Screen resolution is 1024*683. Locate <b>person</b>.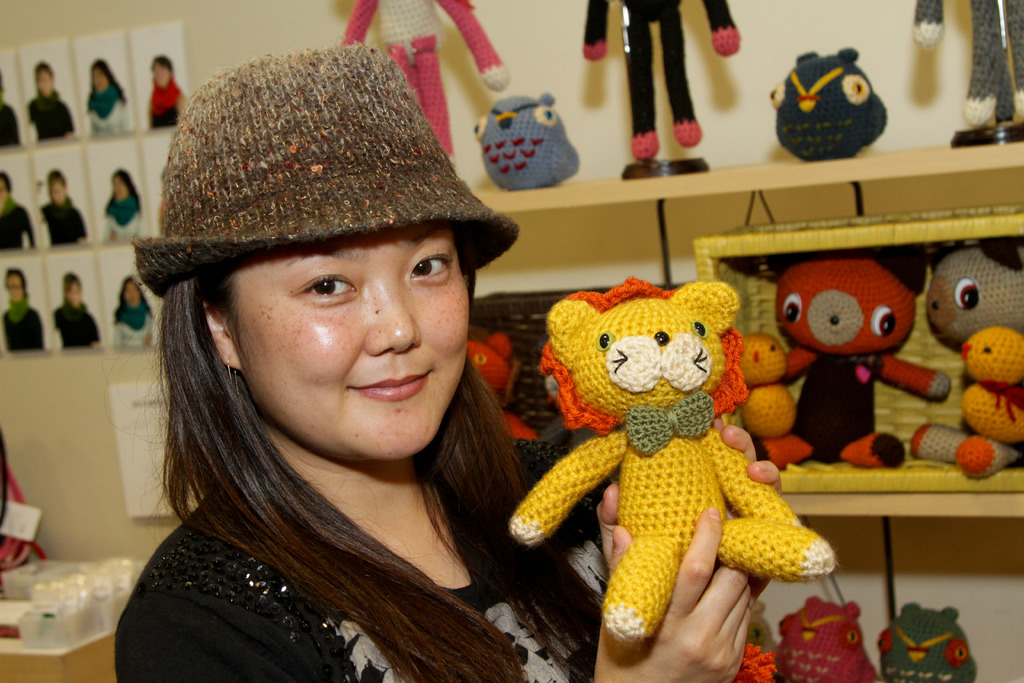
Rect(3, 276, 38, 357).
